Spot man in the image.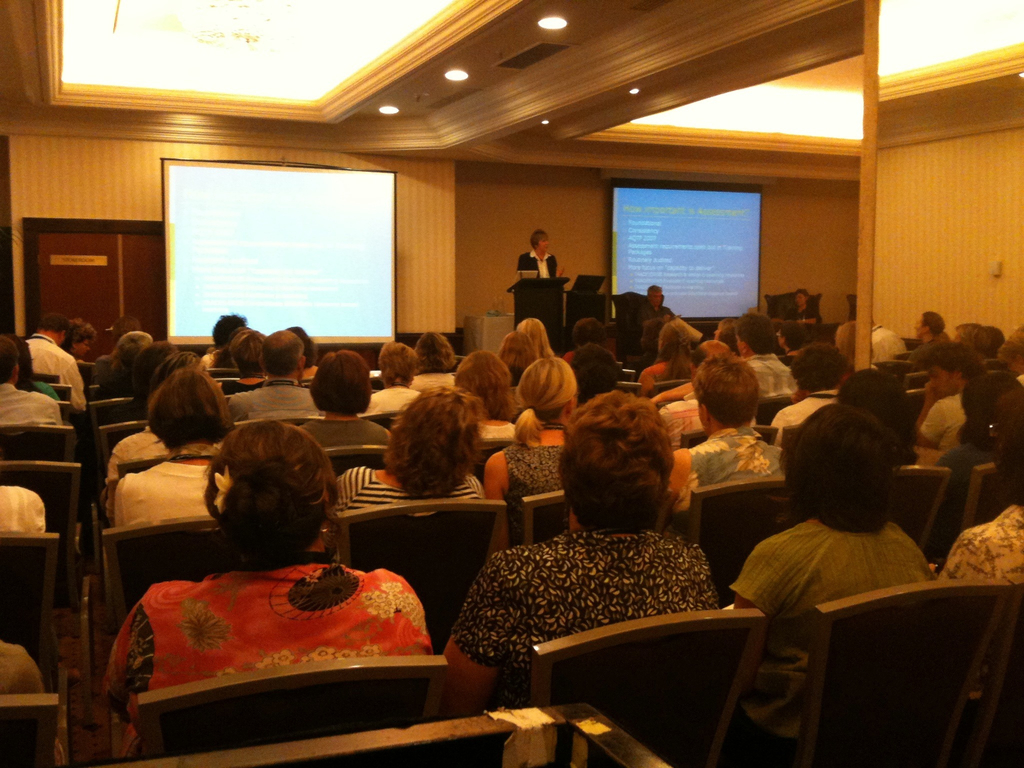
man found at crop(915, 308, 954, 355).
